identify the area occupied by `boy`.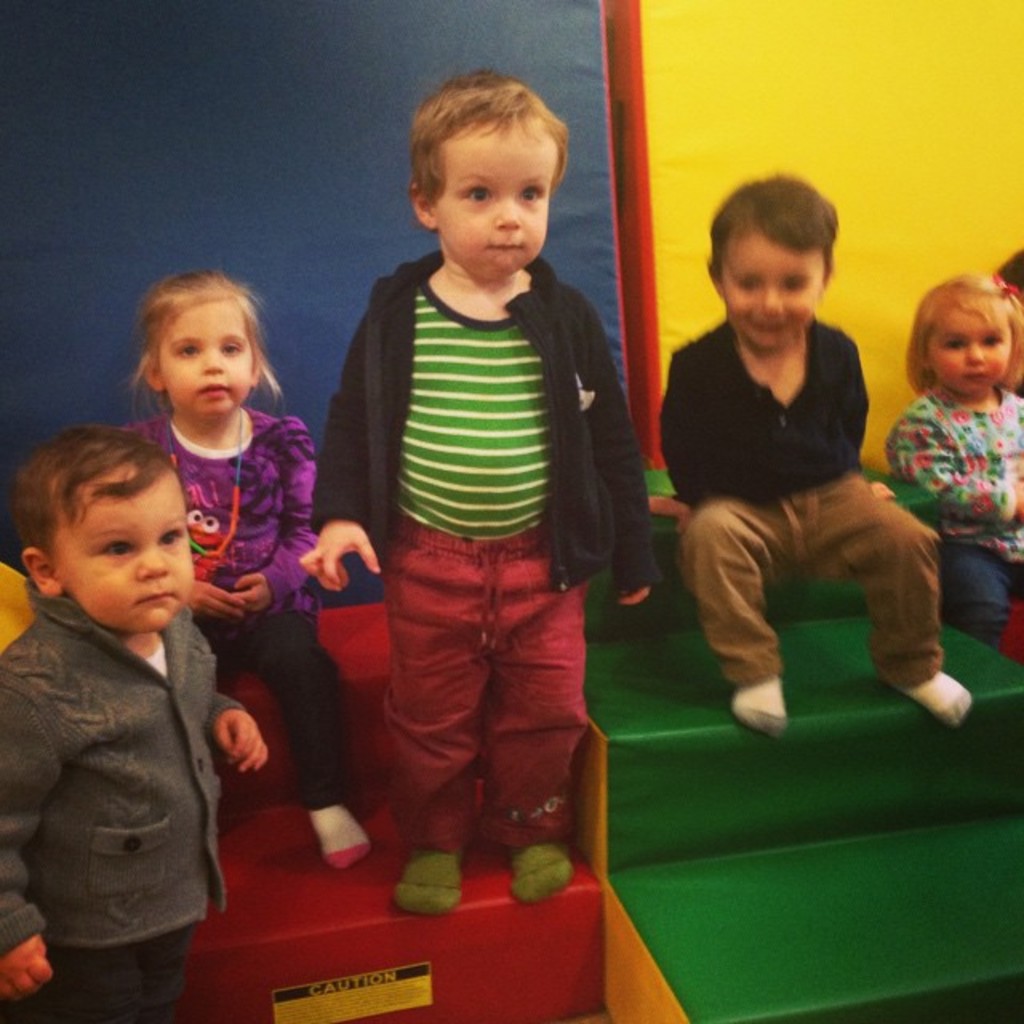
Area: l=666, t=174, r=992, b=747.
